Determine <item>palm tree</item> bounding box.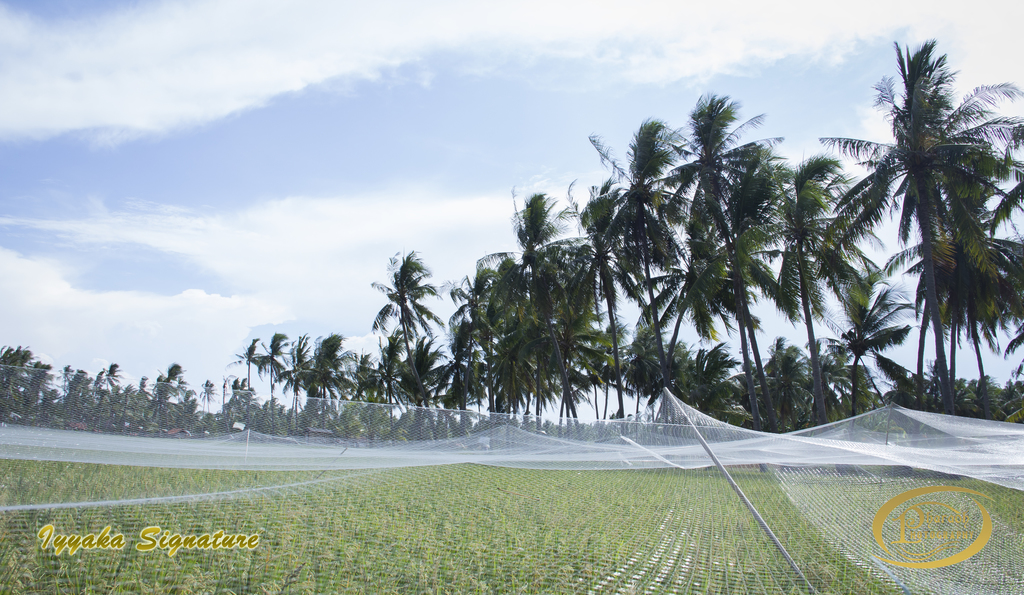
Determined: pyautogui.locateOnScreen(894, 222, 953, 355).
